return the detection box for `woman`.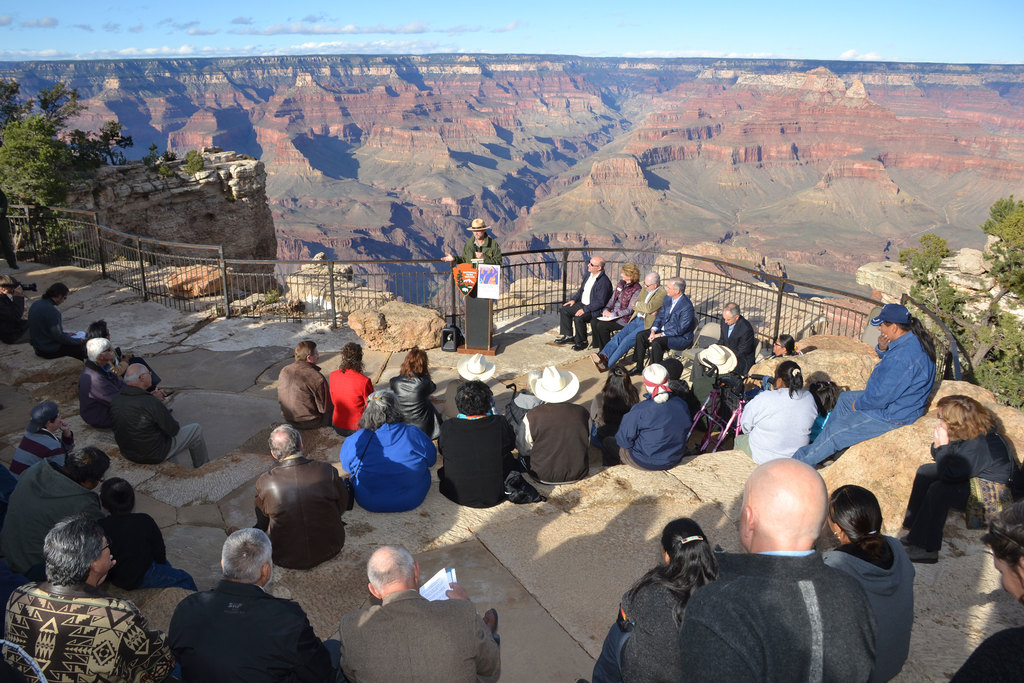
(742, 358, 816, 471).
